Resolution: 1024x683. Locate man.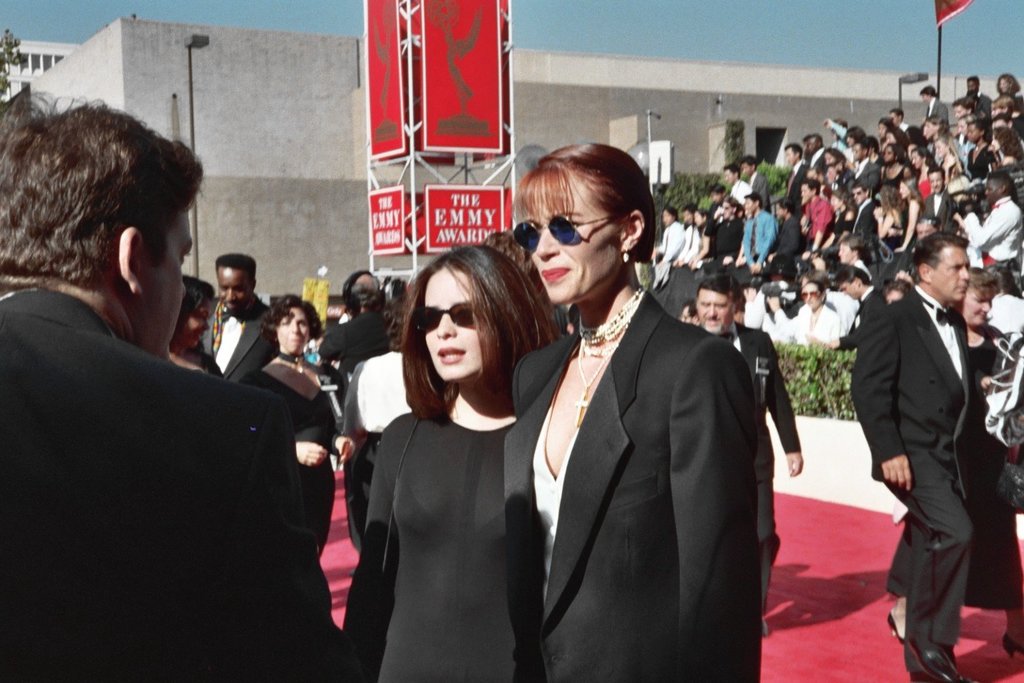
bbox(662, 199, 705, 301).
